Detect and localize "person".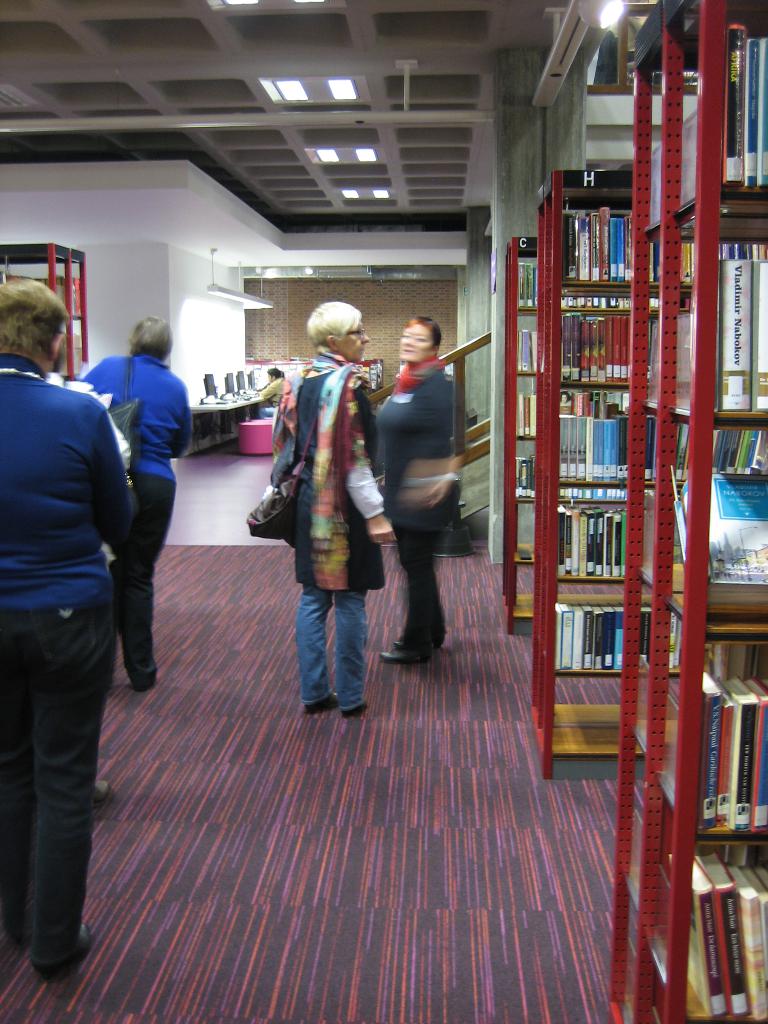
Localized at rect(248, 302, 396, 715).
